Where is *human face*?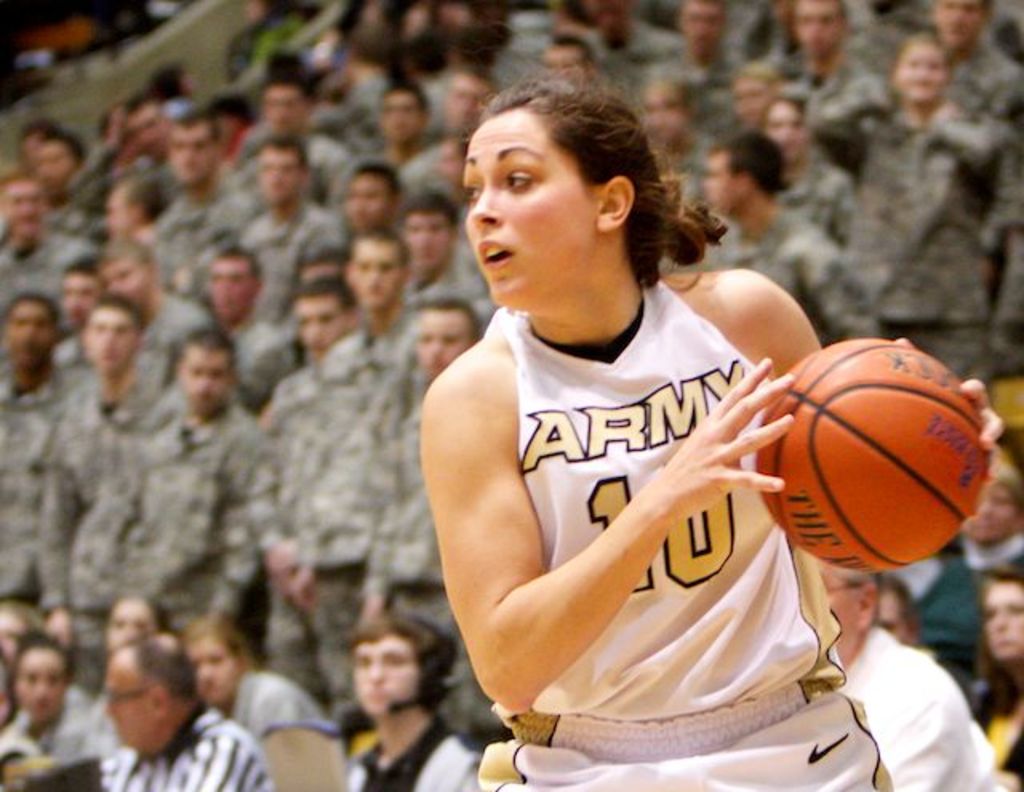
[941, 0, 979, 42].
